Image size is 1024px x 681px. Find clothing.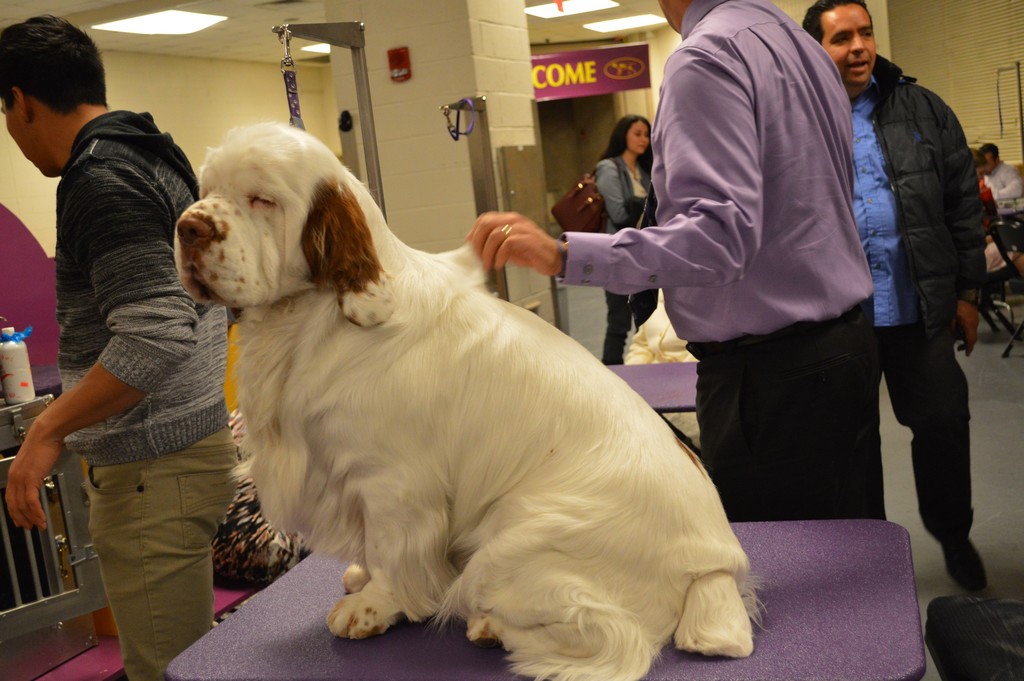
rect(847, 57, 989, 548).
